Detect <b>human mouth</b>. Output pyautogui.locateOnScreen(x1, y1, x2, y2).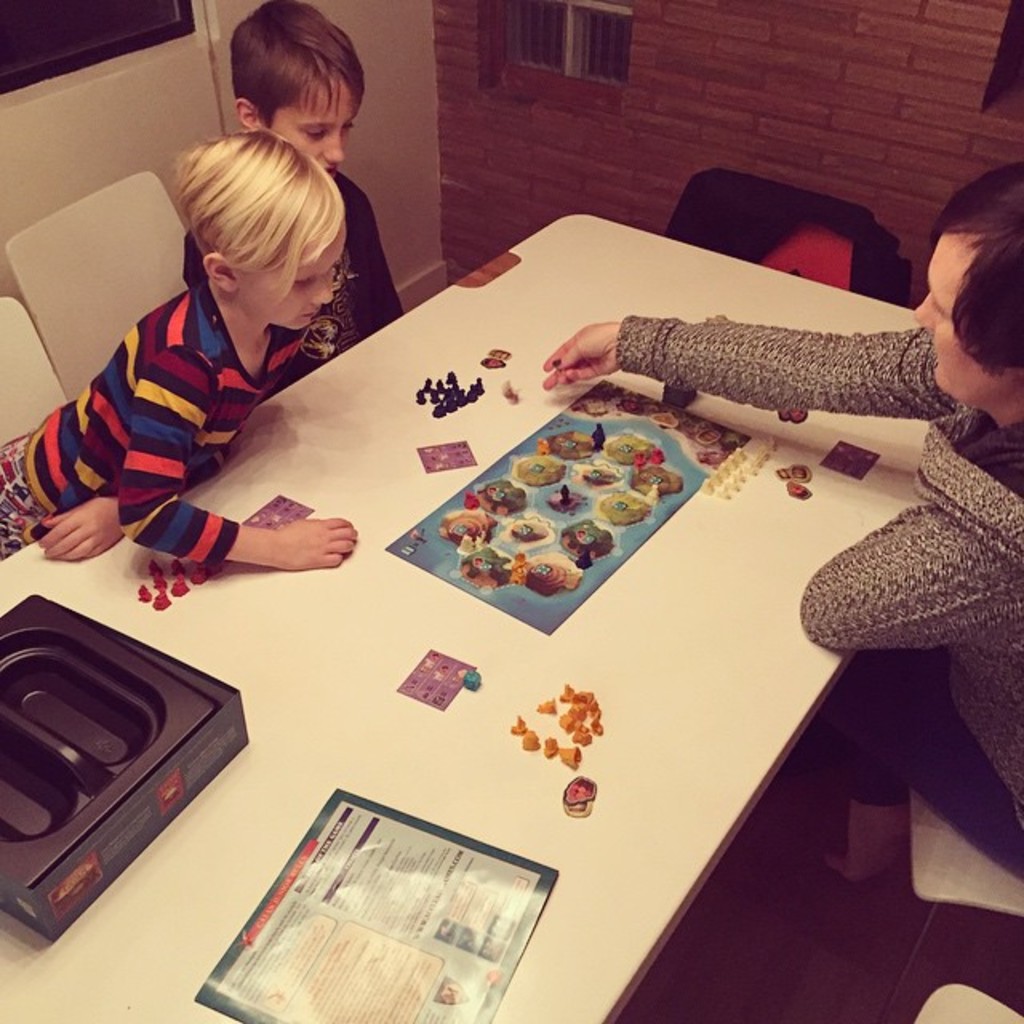
pyautogui.locateOnScreen(302, 310, 317, 318).
